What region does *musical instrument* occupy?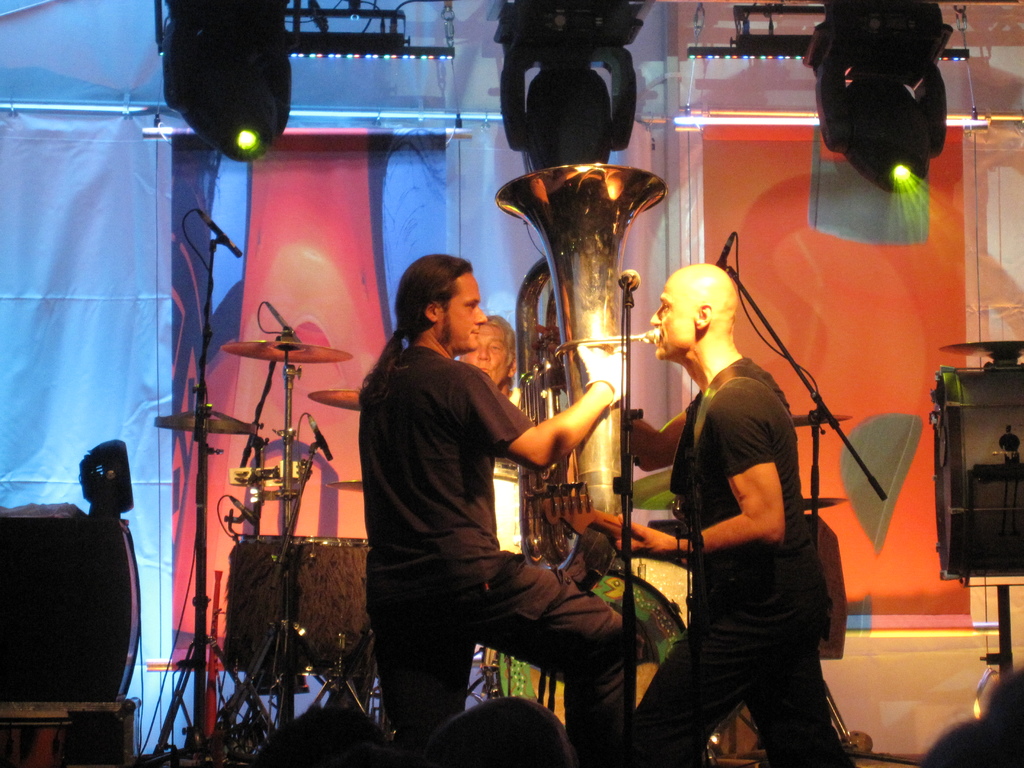
(x1=925, y1=365, x2=1023, y2=593).
